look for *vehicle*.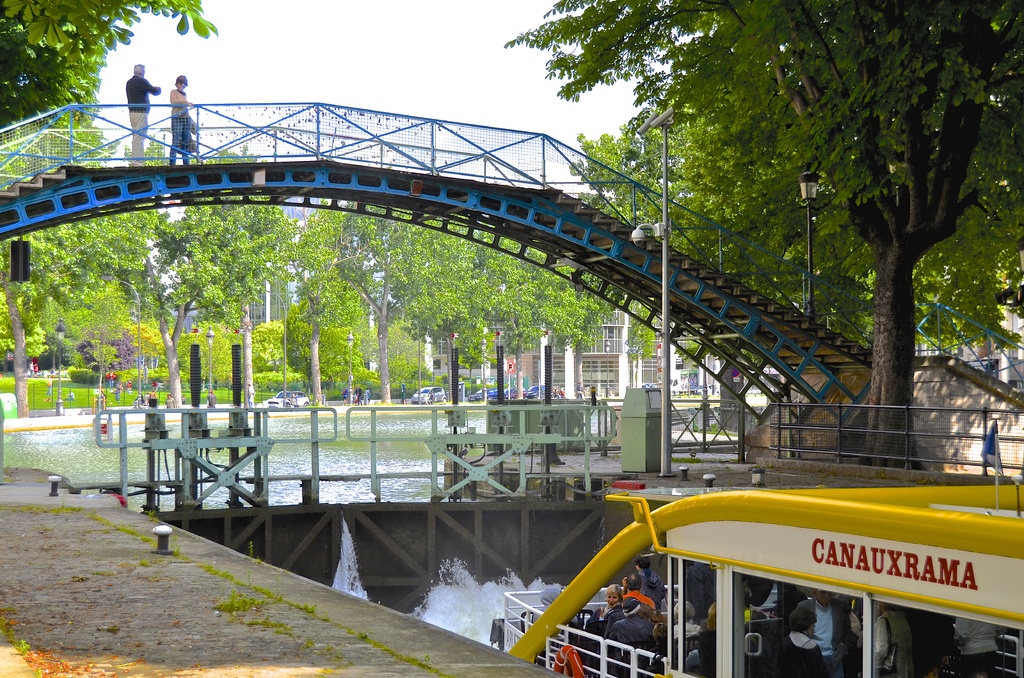
Found: [left=264, top=389, right=312, bottom=408].
